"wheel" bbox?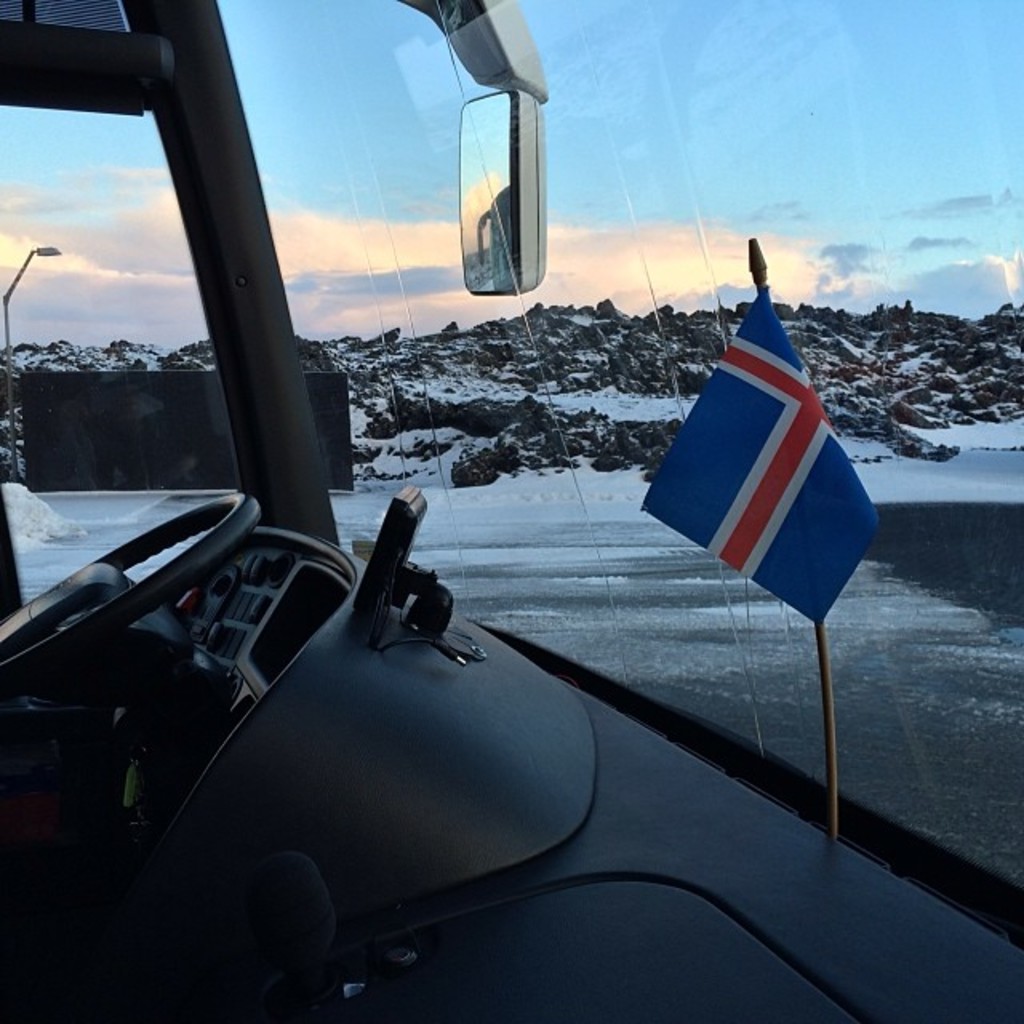
box=[0, 490, 282, 712]
